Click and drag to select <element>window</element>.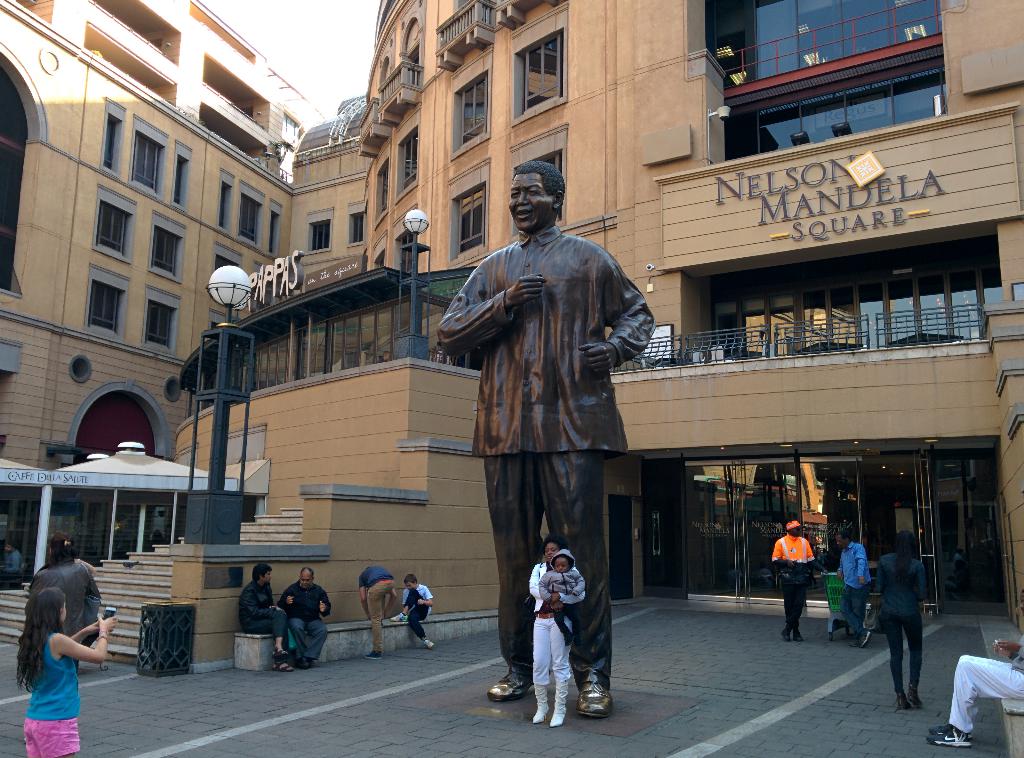
Selection: bbox(215, 180, 232, 230).
